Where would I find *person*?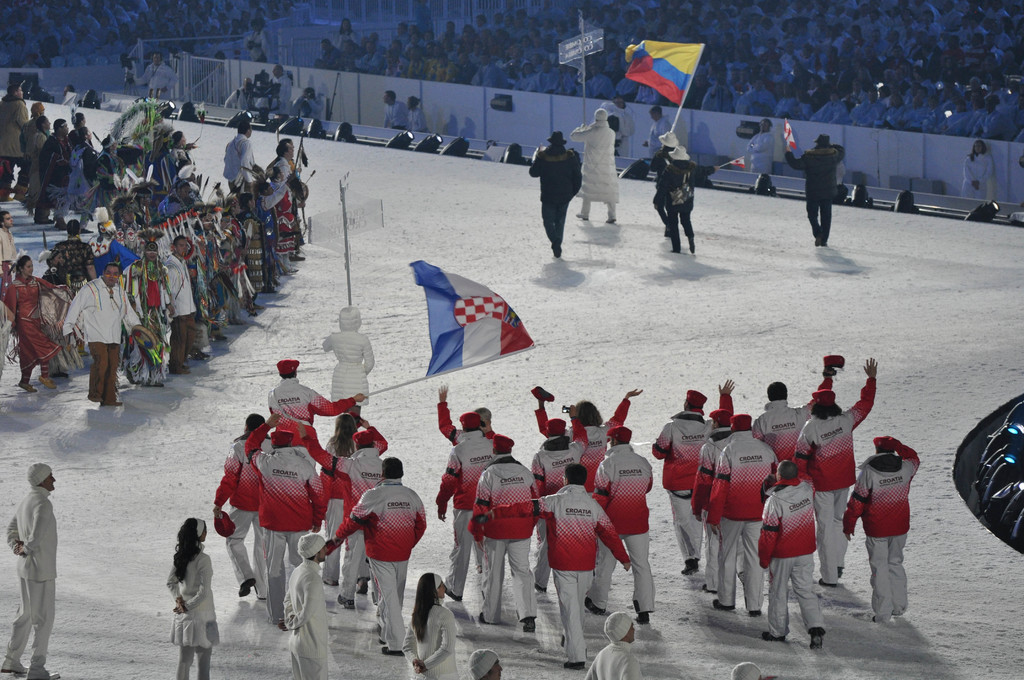
At box=[780, 134, 845, 250].
